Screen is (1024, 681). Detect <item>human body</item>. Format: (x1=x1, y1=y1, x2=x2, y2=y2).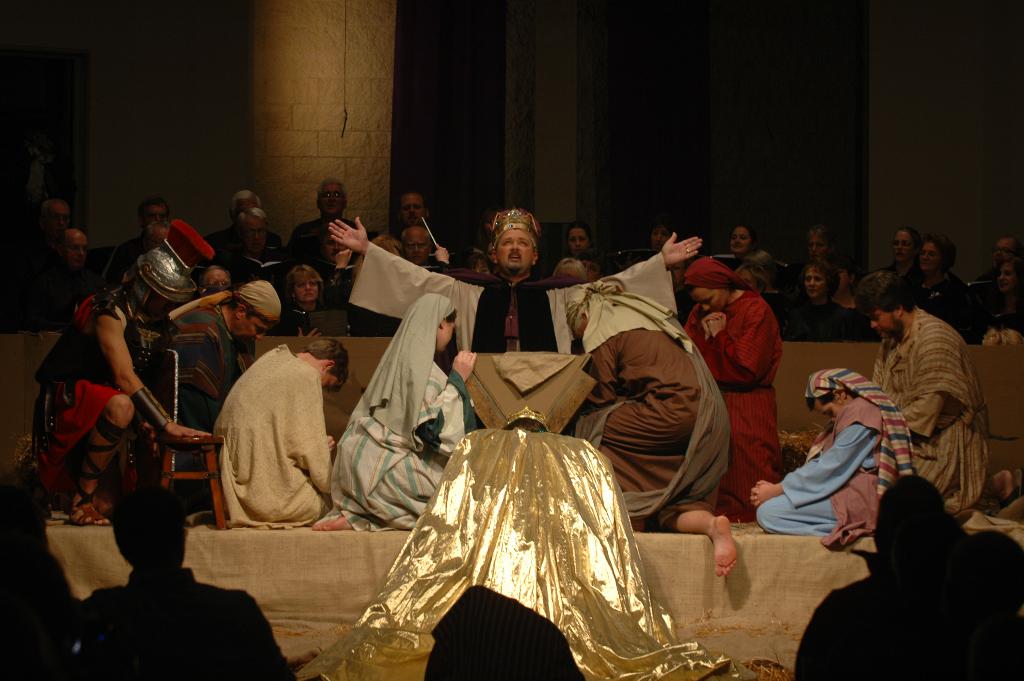
(x1=733, y1=246, x2=774, y2=295).
